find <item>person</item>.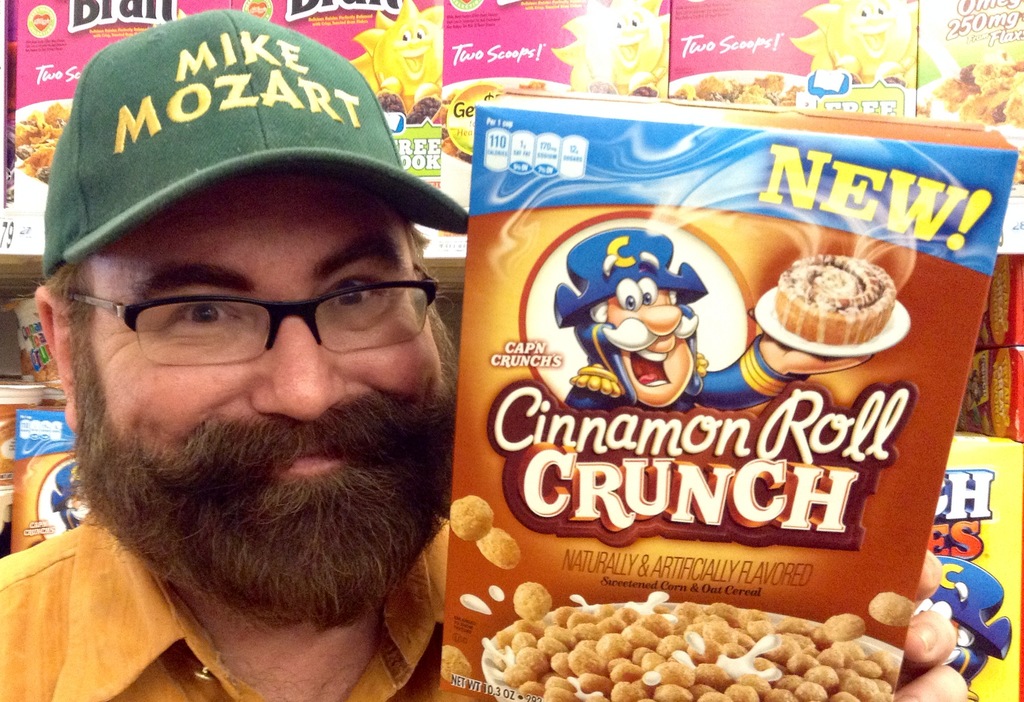
pyautogui.locateOnScreen(0, 5, 972, 701).
